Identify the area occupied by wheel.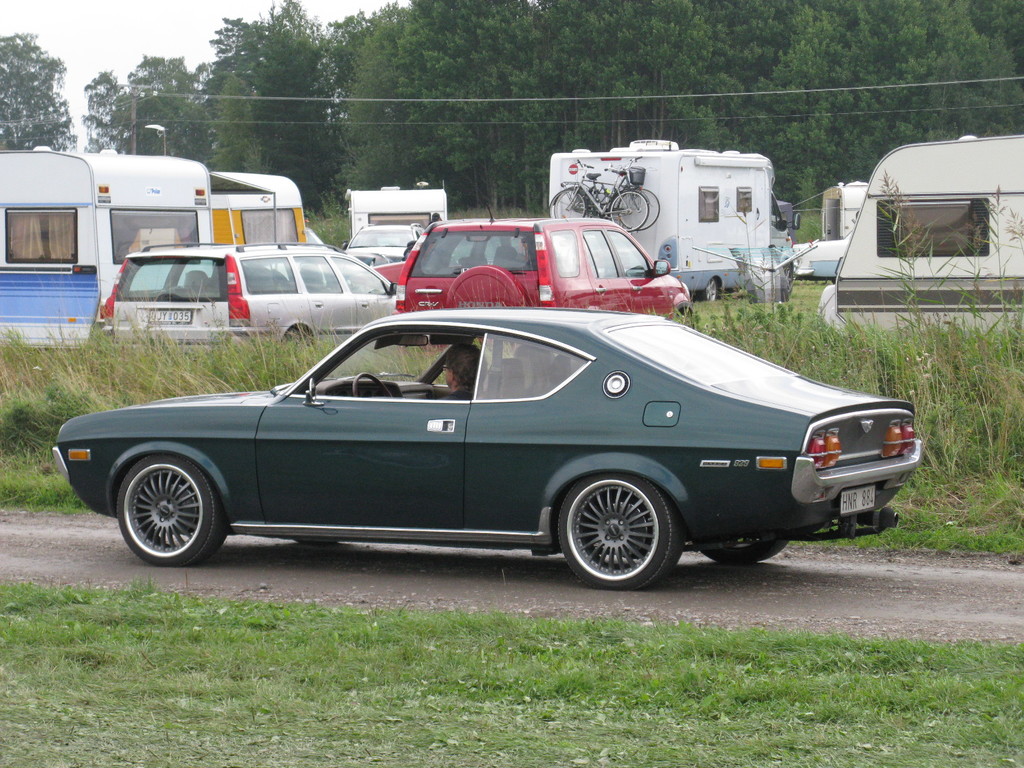
Area: bbox(678, 311, 694, 325).
